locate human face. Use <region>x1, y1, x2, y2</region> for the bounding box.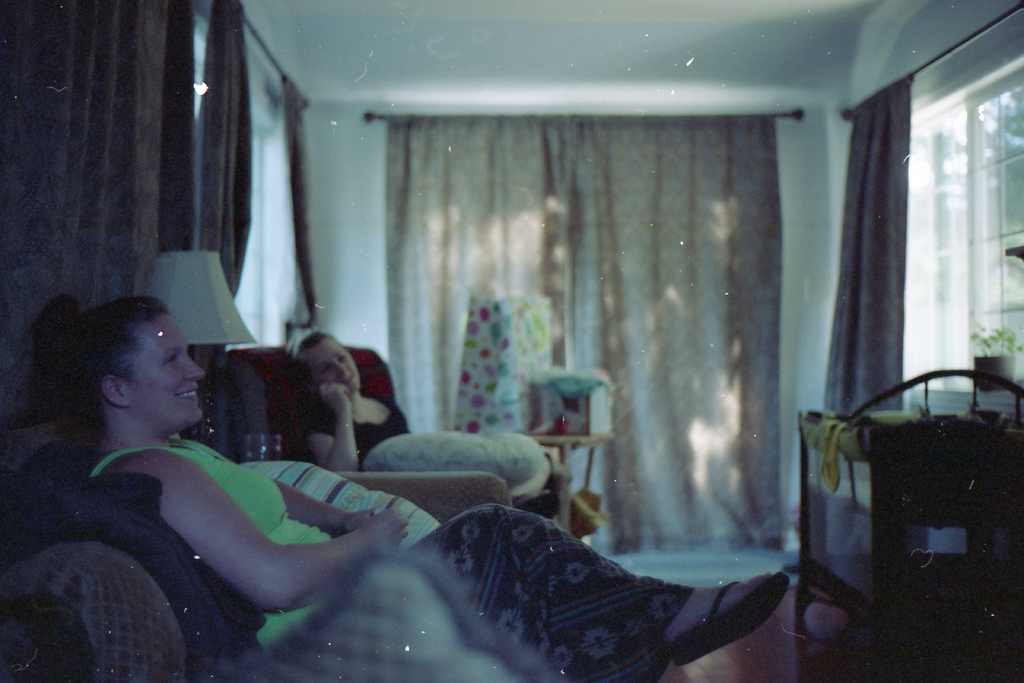
<region>307, 336, 364, 395</region>.
